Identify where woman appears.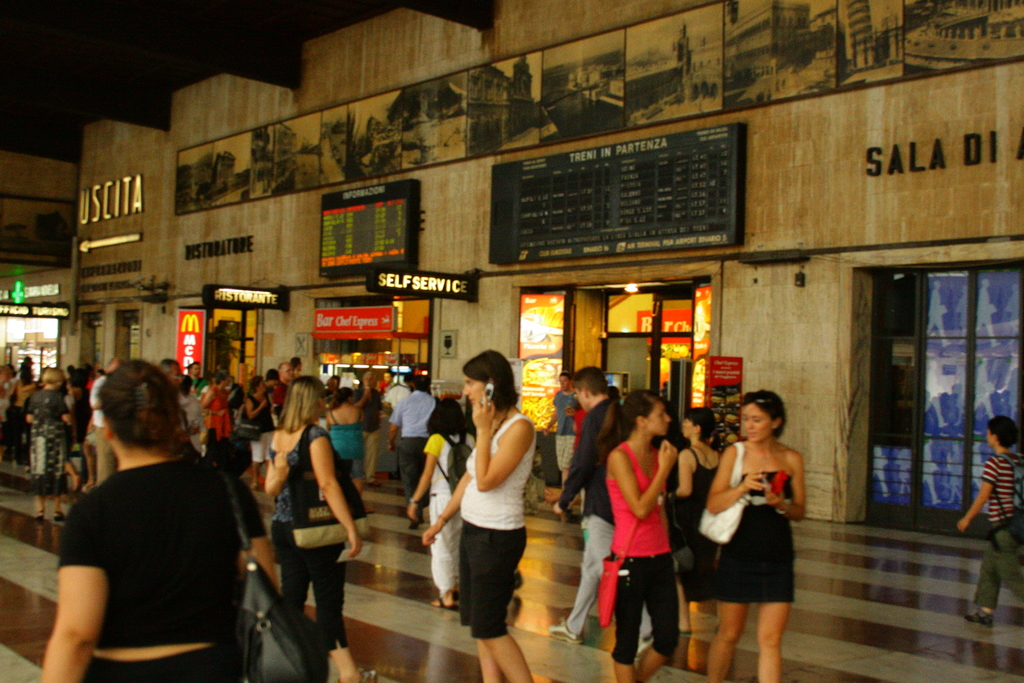
Appears at [10, 363, 71, 522].
